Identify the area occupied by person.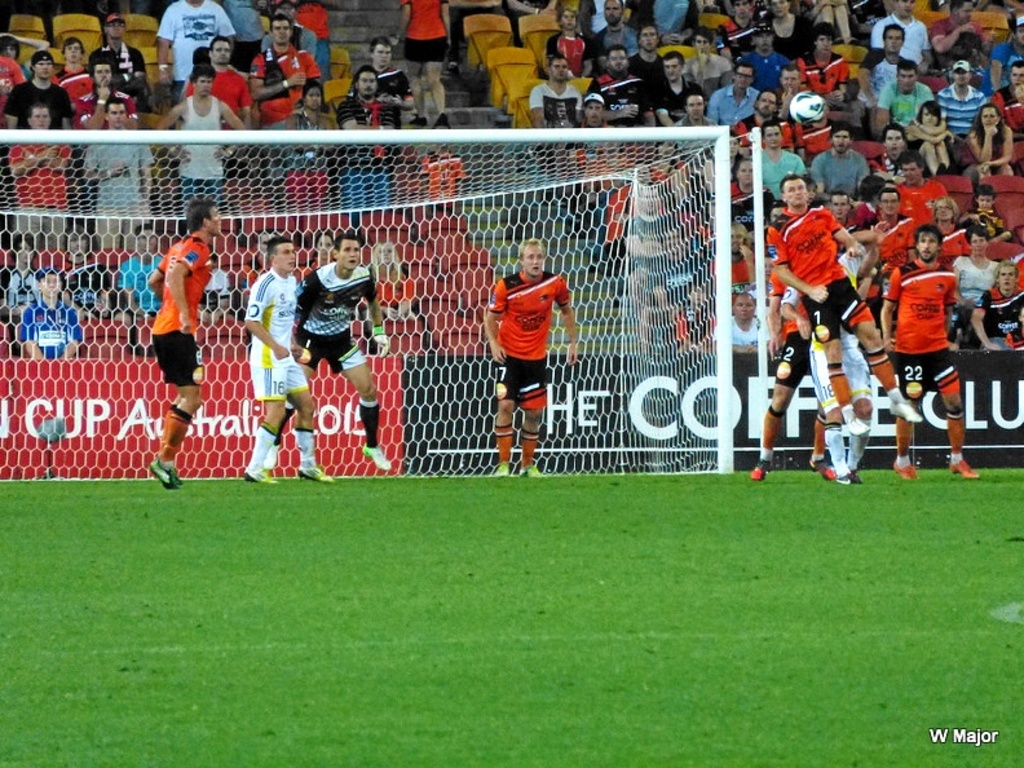
Area: {"x1": 56, "y1": 34, "x2": 88, "y2": 115}.
